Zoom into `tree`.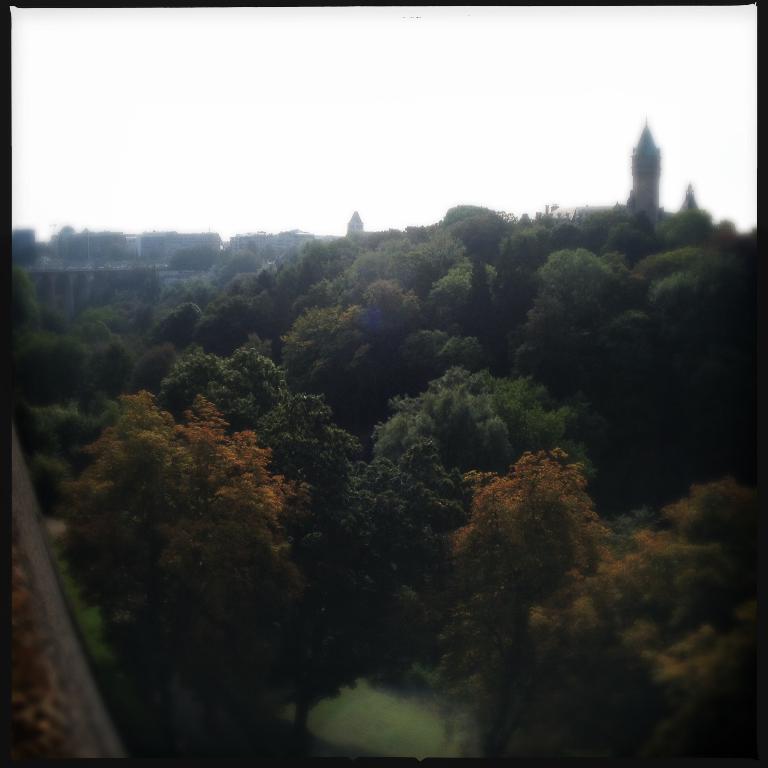
Zoom target: 119/352/323/588.
